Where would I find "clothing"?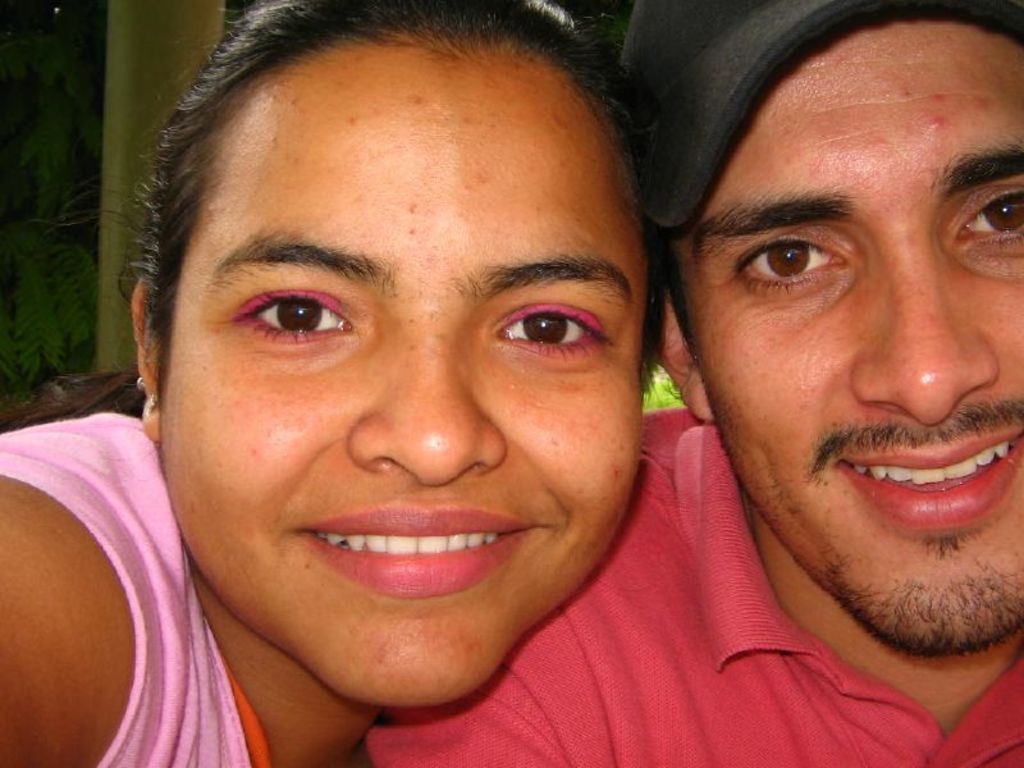
At (left=0, top=411, right=266, bottom=767).
